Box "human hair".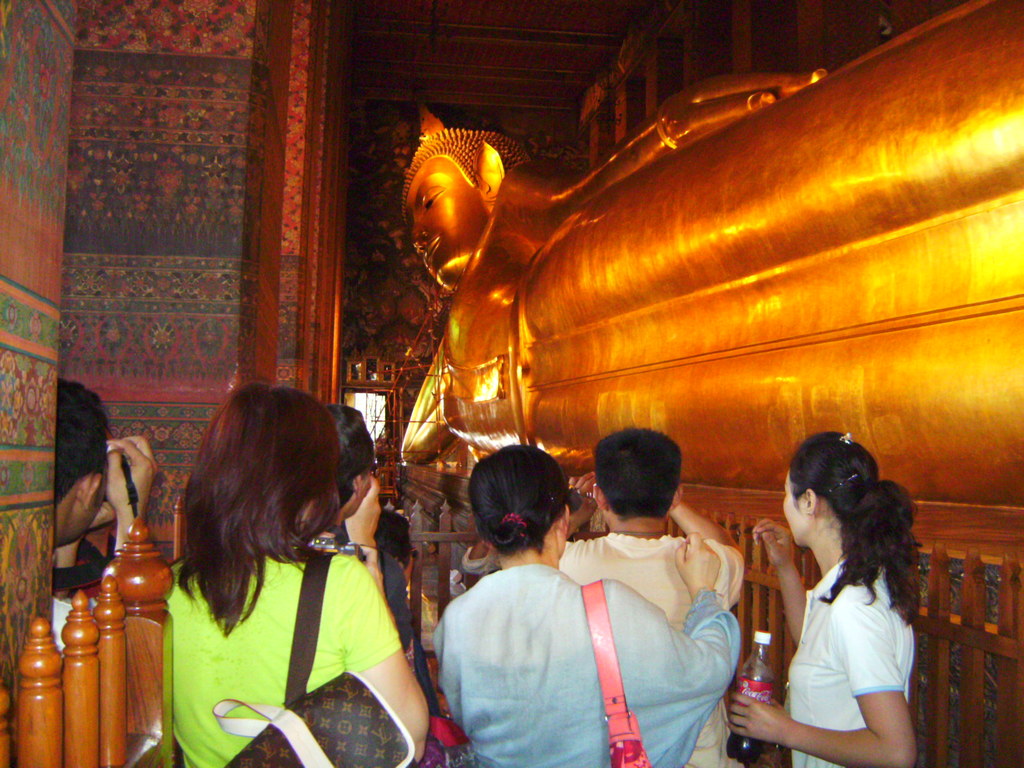
<bbox>464, 443, 563, 553</bbox>.
